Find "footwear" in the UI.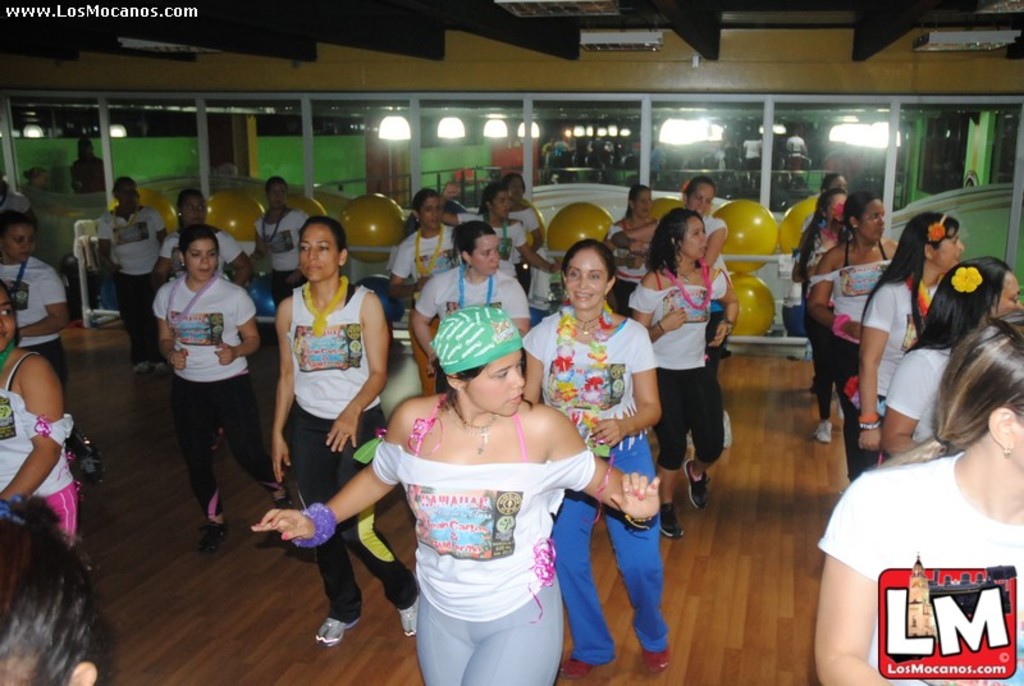
UI element at 157, 362, 178, 372.
